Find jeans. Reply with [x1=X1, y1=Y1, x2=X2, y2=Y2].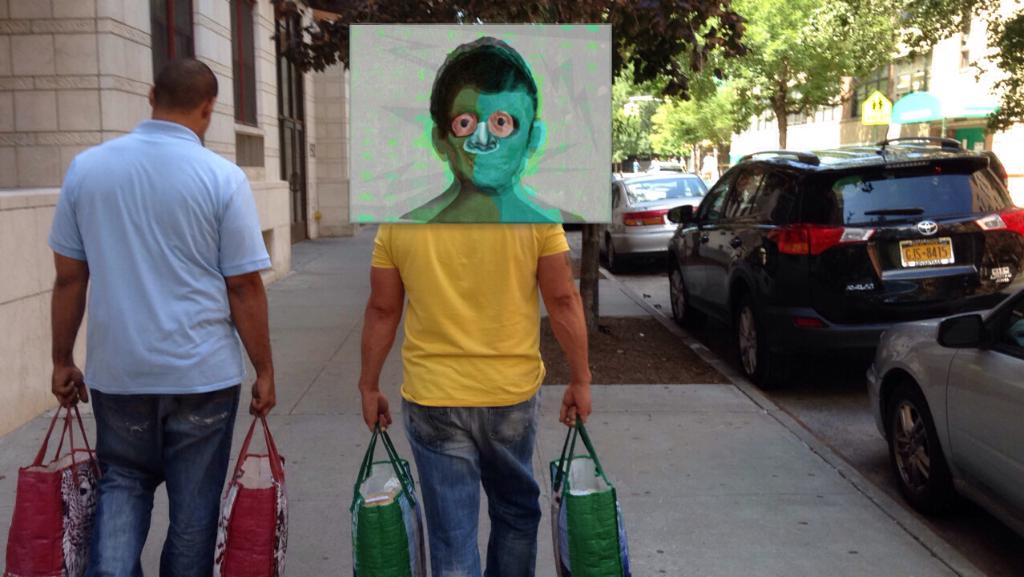
[x1=401, y1=396, x2=542, y2=576].
